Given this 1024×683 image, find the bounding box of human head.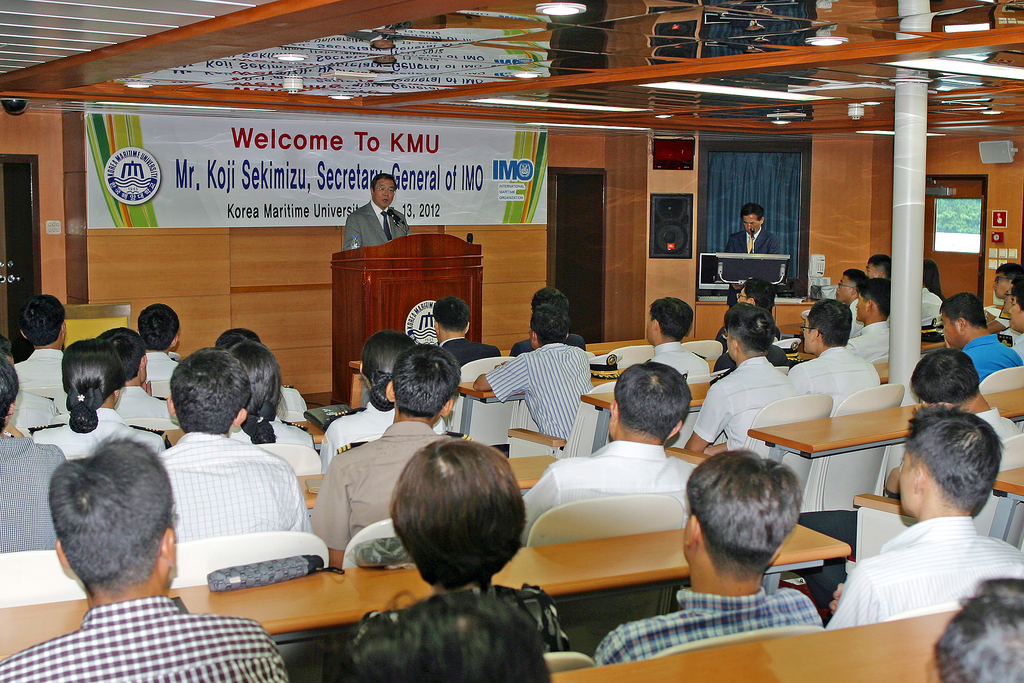
214 327 260 352.
